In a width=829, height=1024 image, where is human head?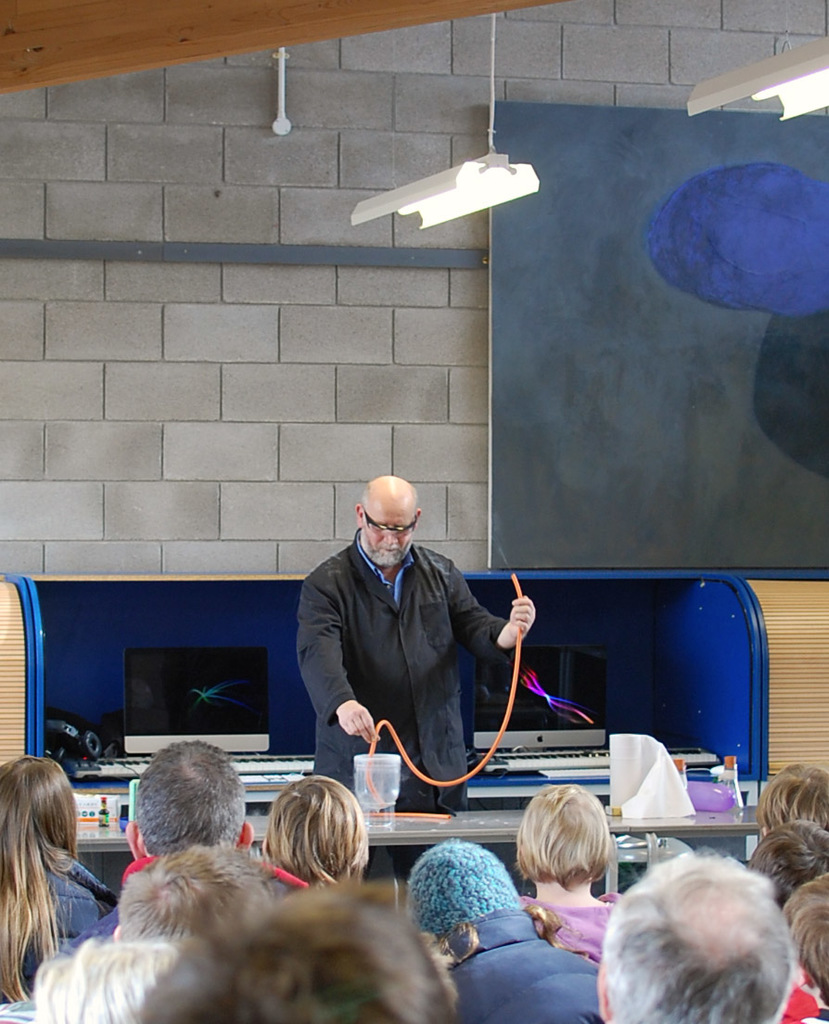
bbox=[121, 740, 254, 857].
